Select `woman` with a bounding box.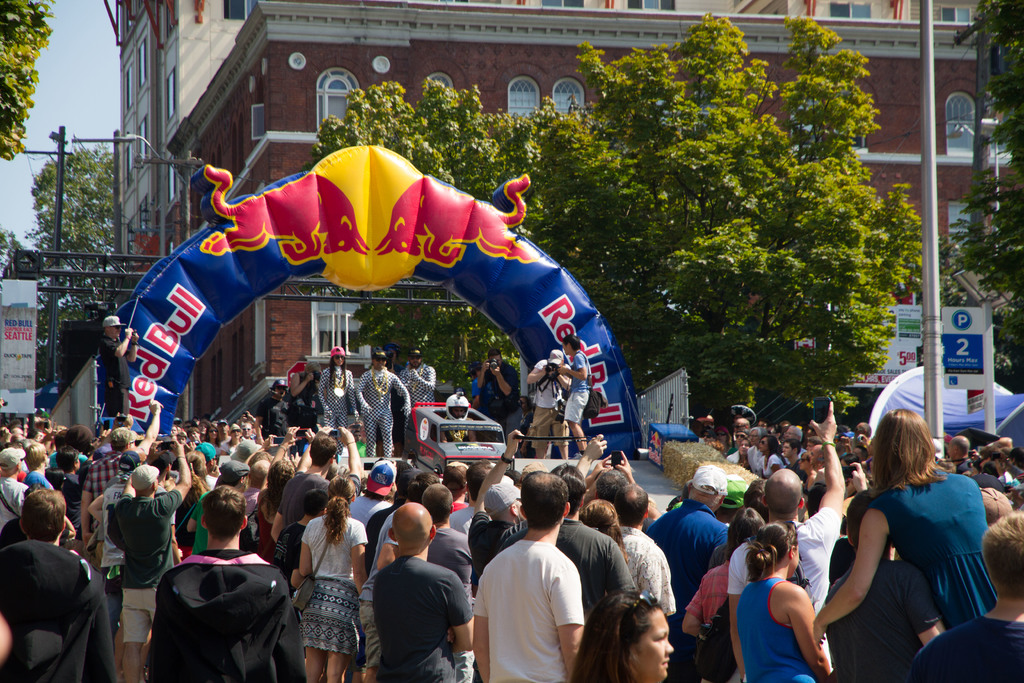
808,405,994,635.
